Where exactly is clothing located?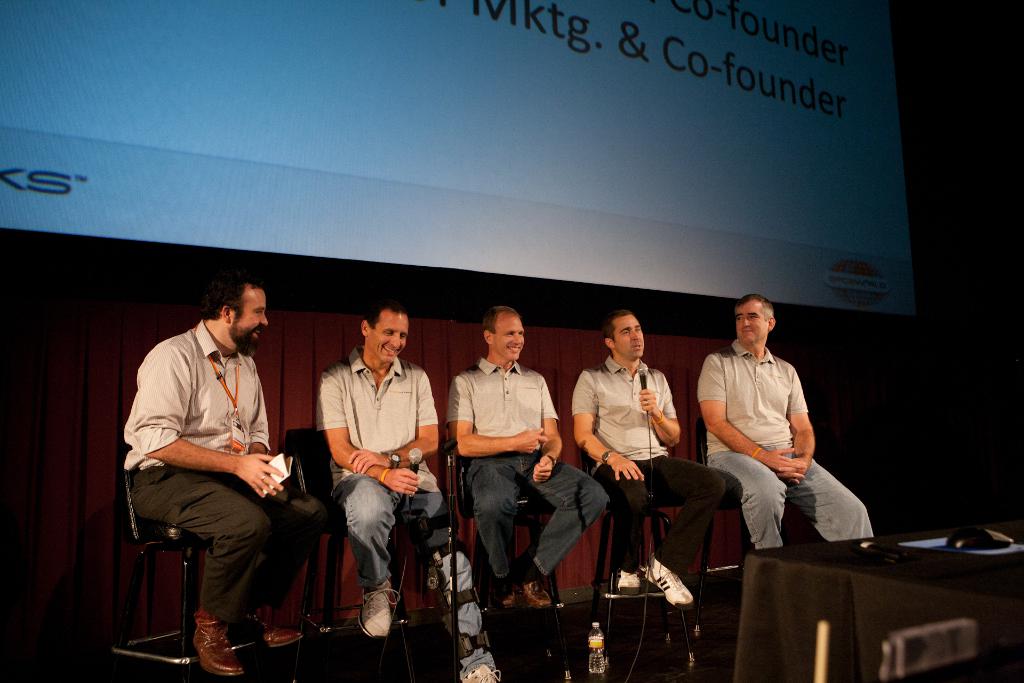
Its bounding box is box=[691, 340, 871, 554].
